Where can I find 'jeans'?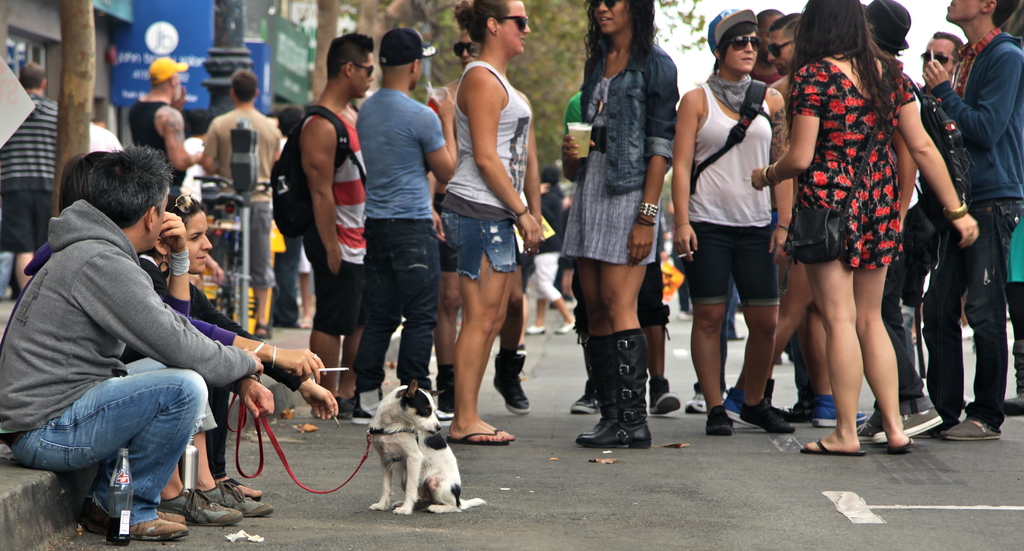
You can find it at pyautogui.locateOnScreen(337, 214, 445, 401).
